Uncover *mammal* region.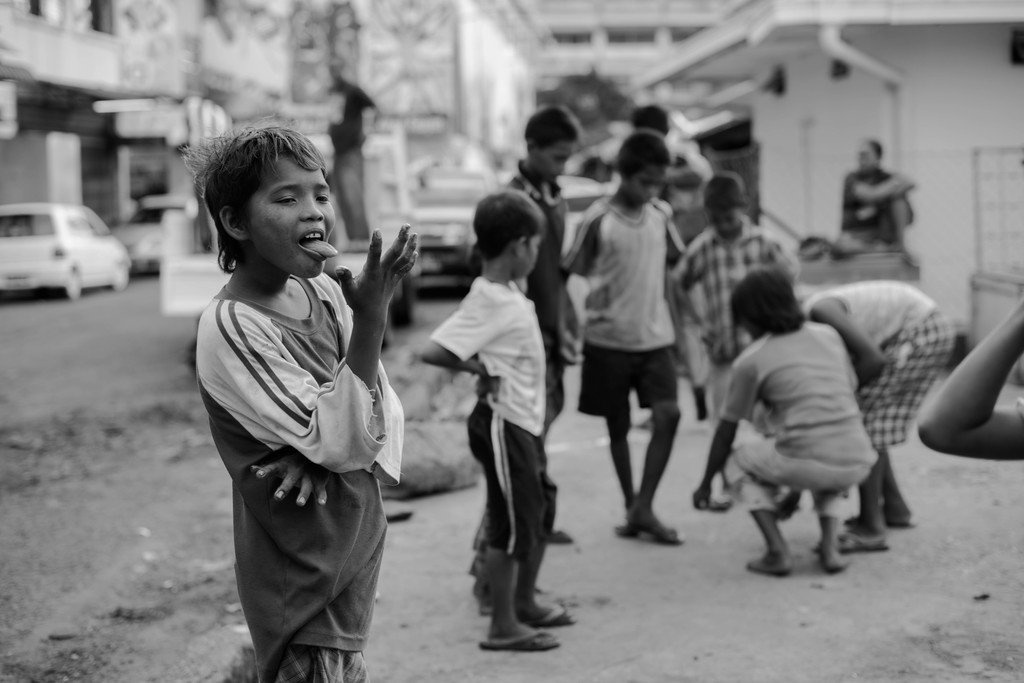
Uncovered: 564 124 687 540.
